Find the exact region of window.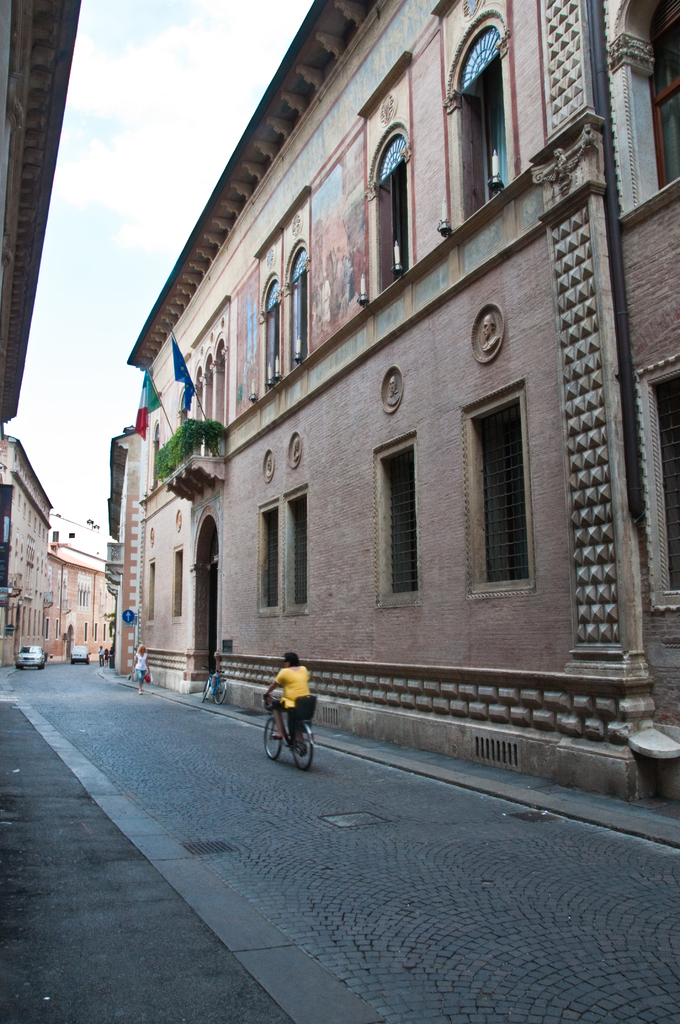
Exact region: locate(257, 497, 279, 616).
